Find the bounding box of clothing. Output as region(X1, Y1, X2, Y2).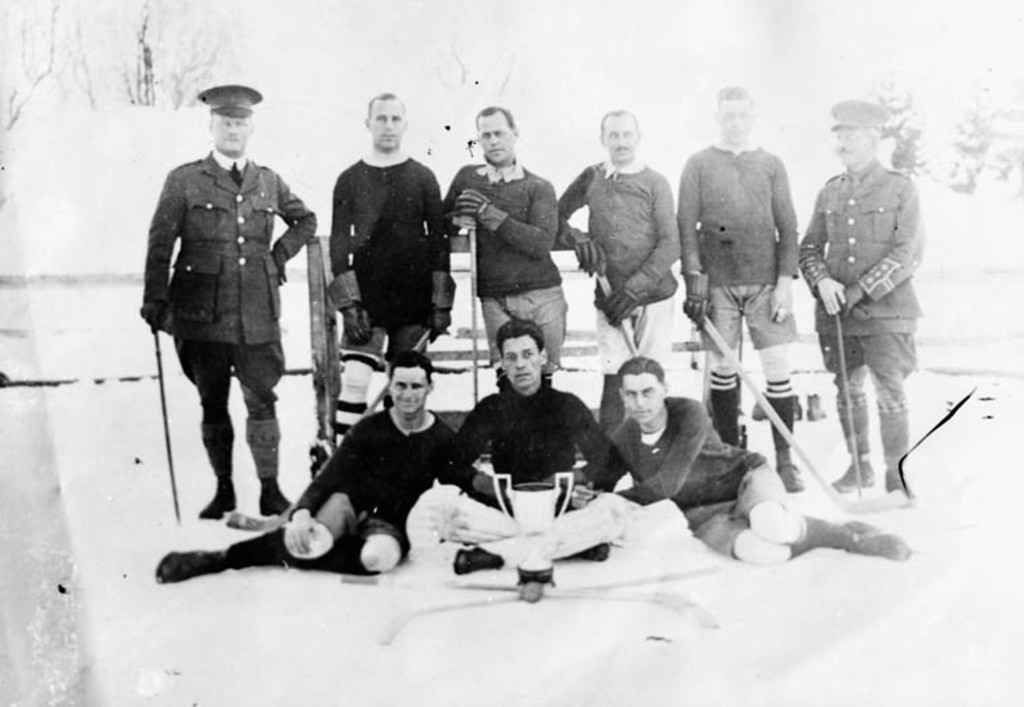
region(443, 366, 675, 560).
